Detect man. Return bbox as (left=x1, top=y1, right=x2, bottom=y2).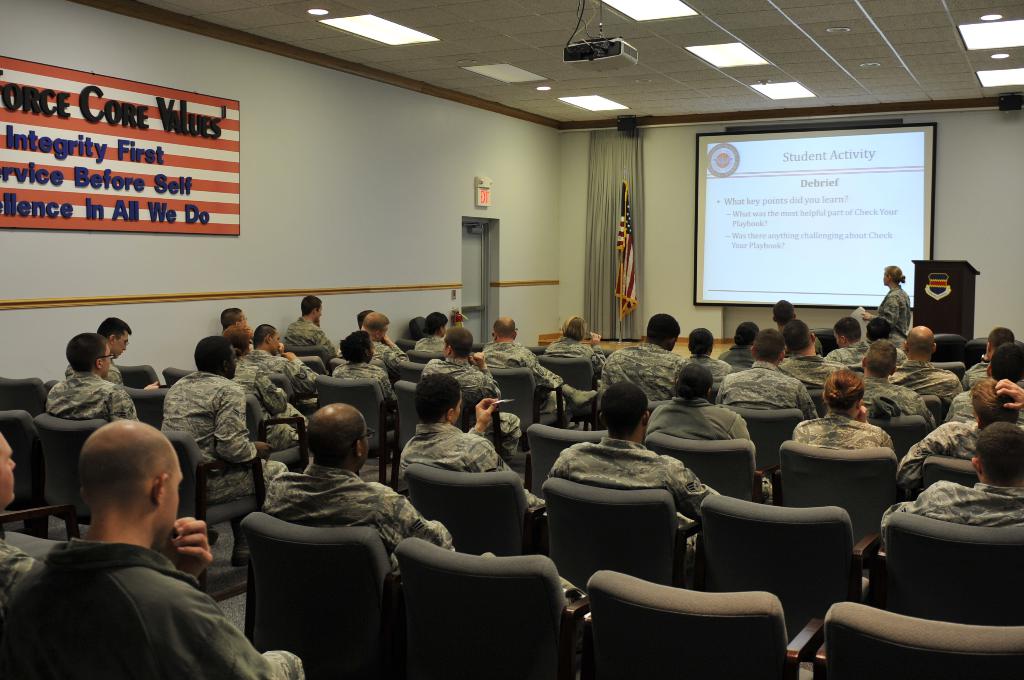
(left=17, top=416, right=255, bottom=676).
